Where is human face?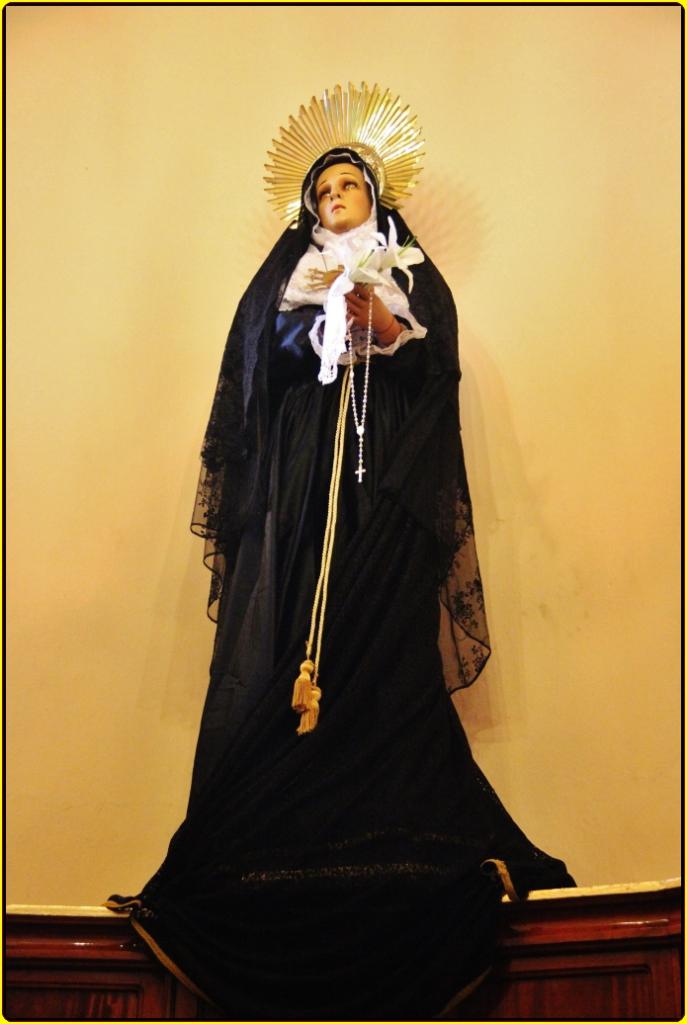
[left=317, top=160, right=368, bottom=232].
